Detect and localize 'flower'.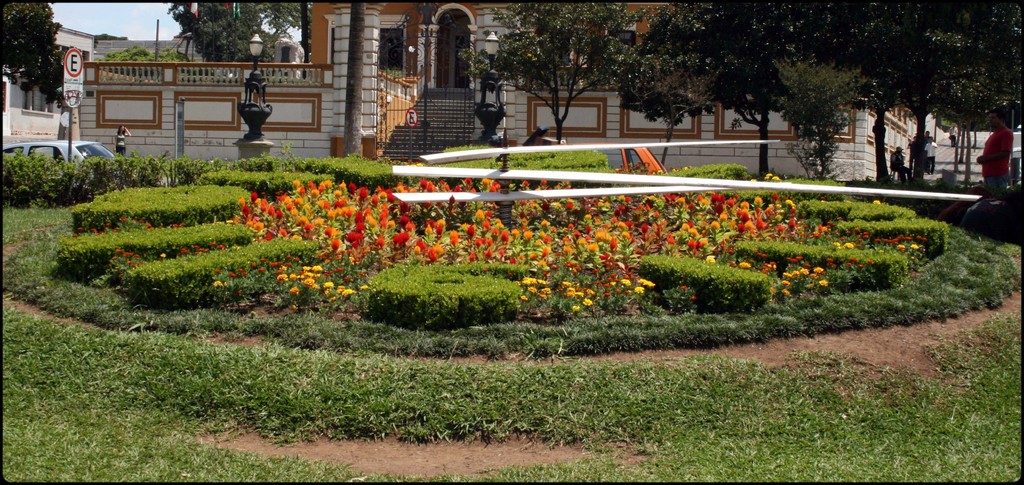
Localized at box=[323, 279, 337, 289].
